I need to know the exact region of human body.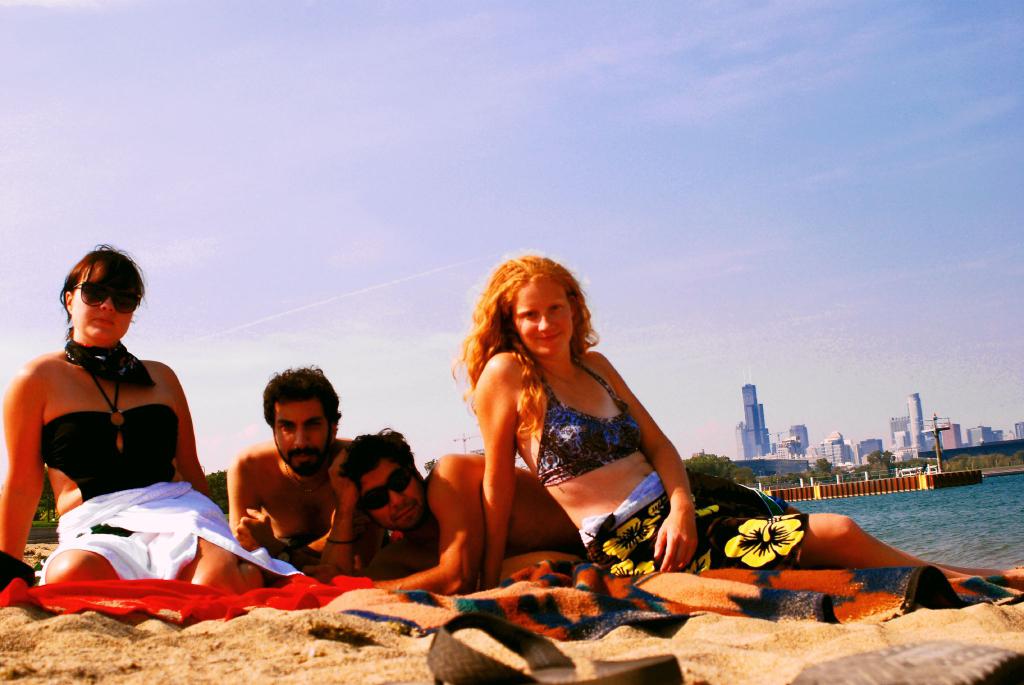
Region: 301,446,591,595.
